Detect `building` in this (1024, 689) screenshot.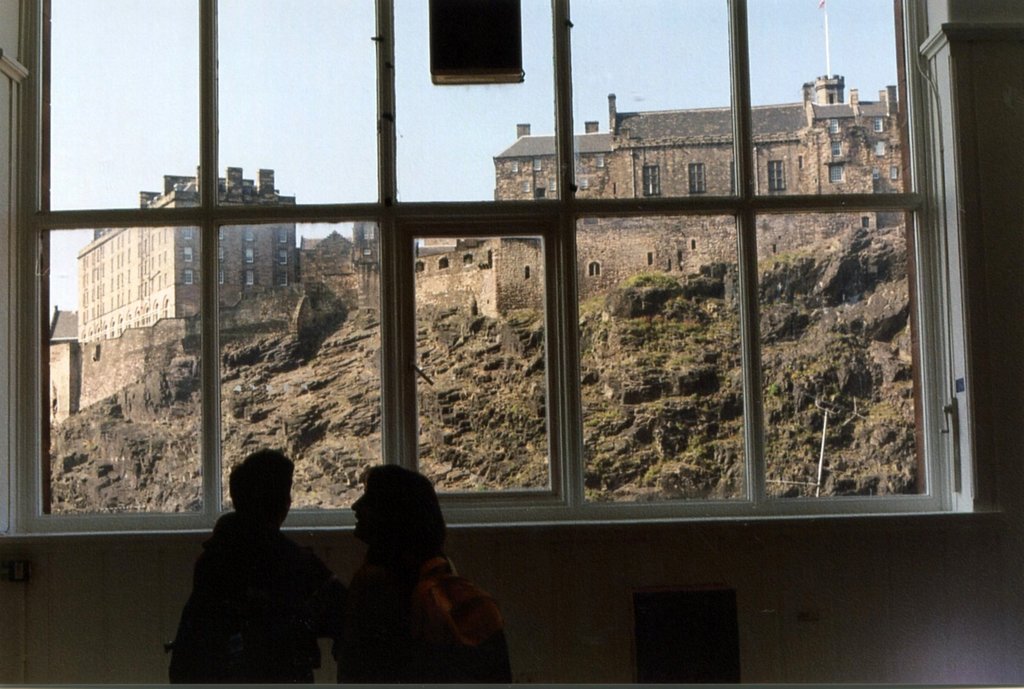
Detection: (310,74,909,324).
